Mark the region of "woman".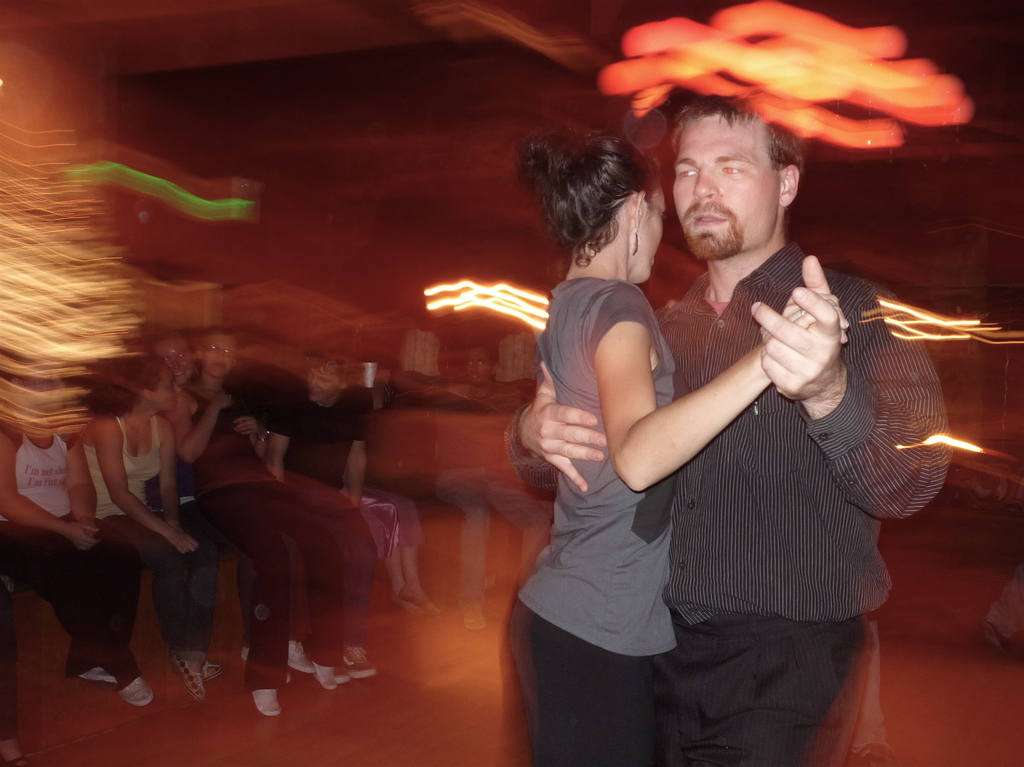
Region: box(486, 98, 917, 766).
